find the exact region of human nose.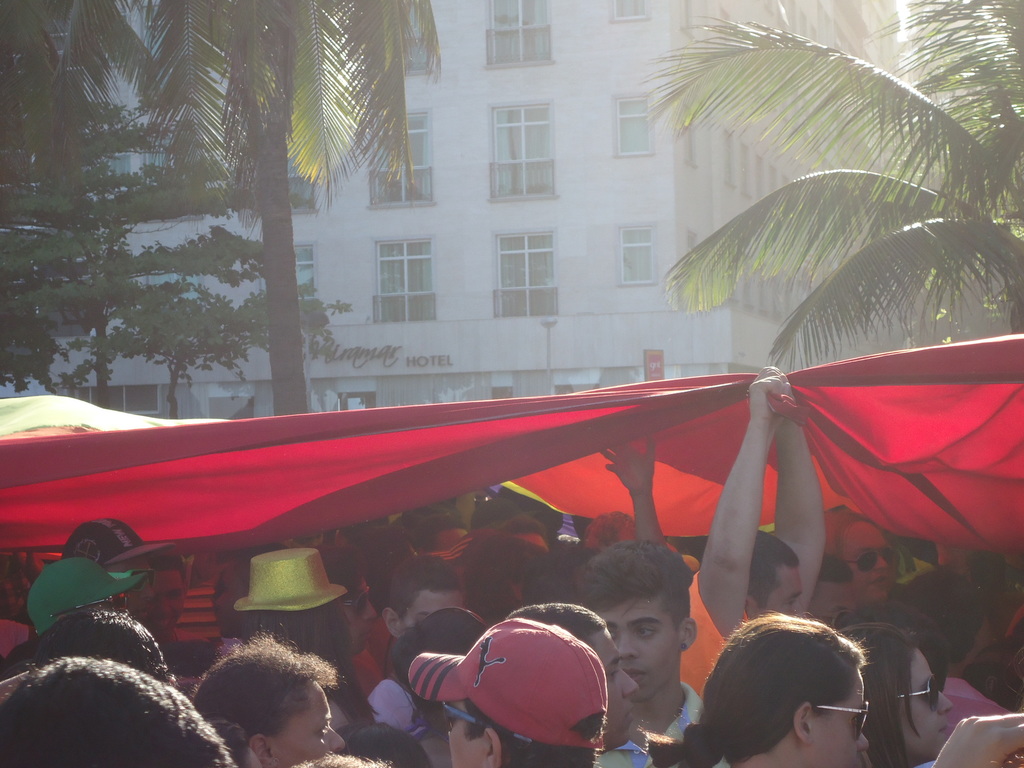
Exact region: bbox=[356, 600, 378, 620].
